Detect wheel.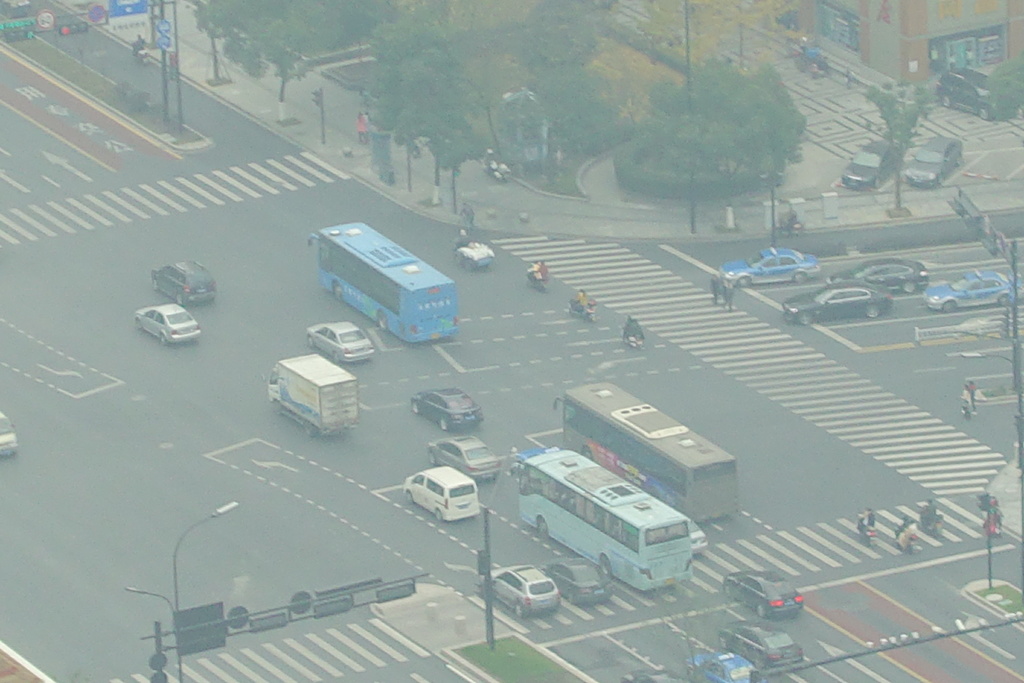
Detected at region(796, 311, 813, 325).
